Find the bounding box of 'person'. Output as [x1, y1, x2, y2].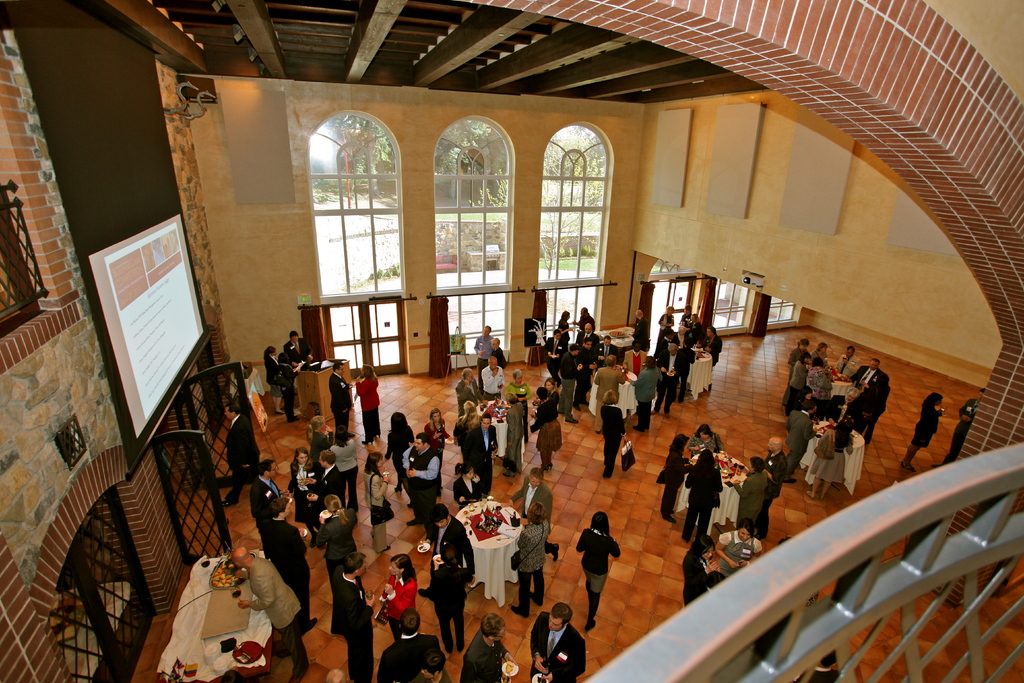
[783, 400, 819, 492].
